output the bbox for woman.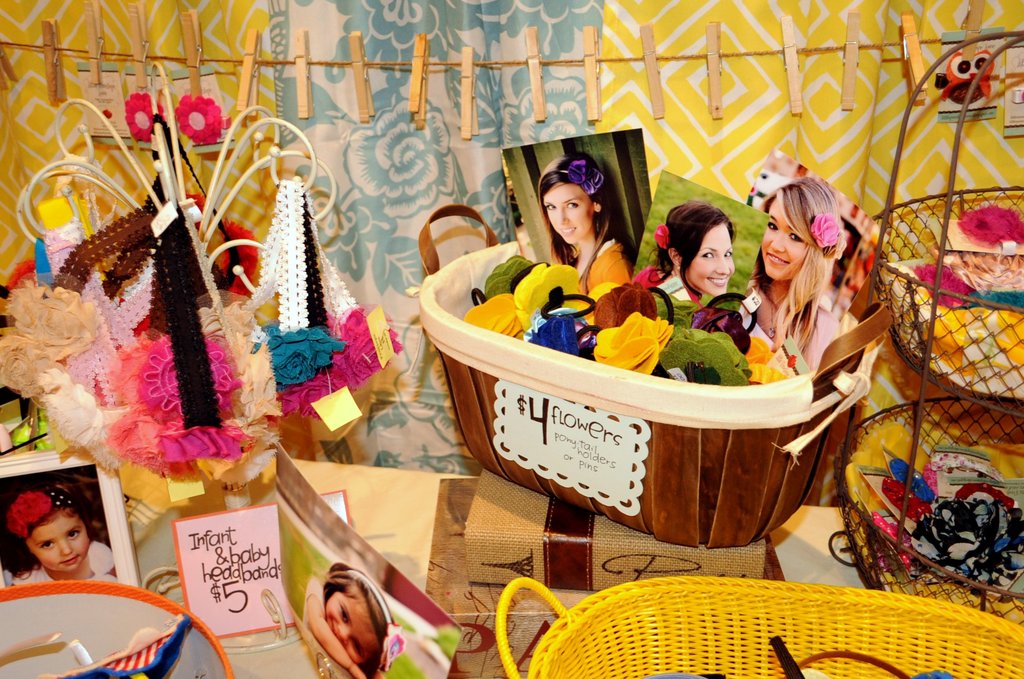
534,150,640,310.
